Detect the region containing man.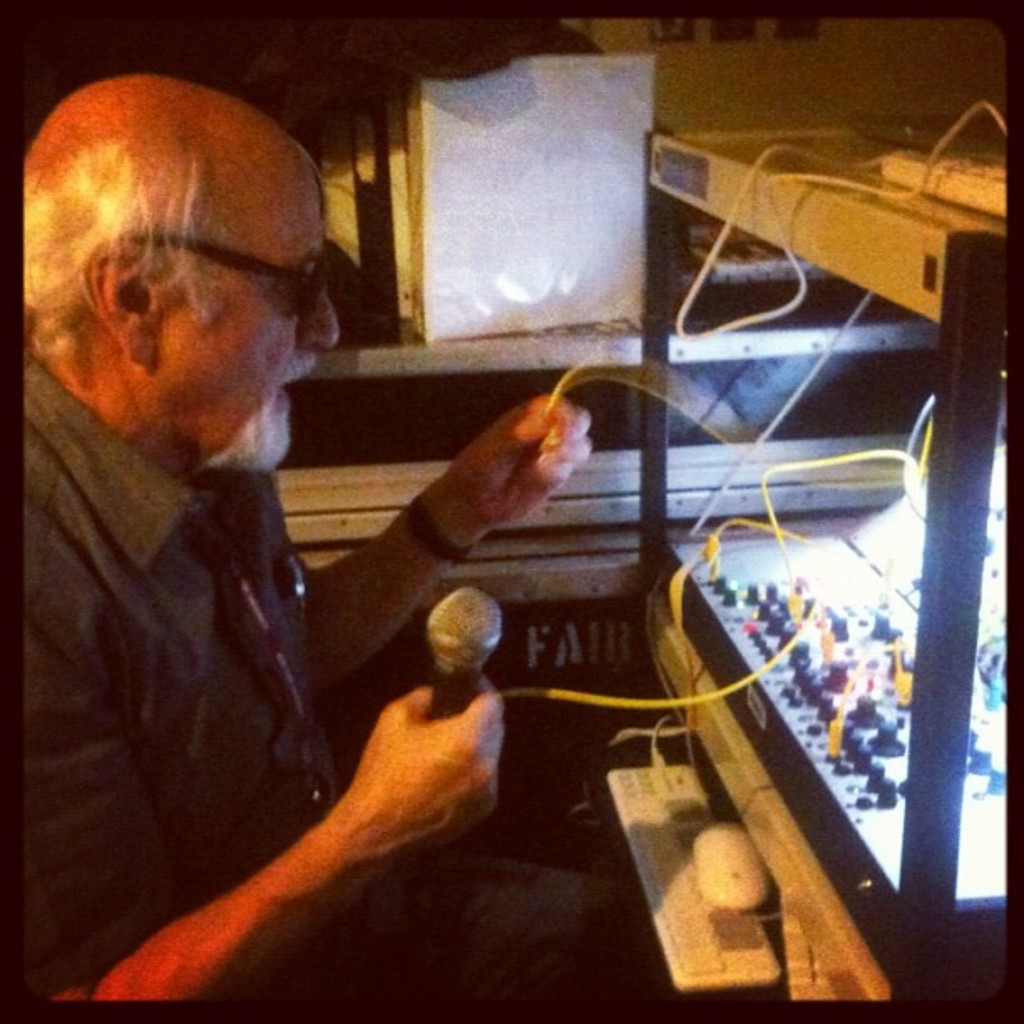
54/82/634/1006.
